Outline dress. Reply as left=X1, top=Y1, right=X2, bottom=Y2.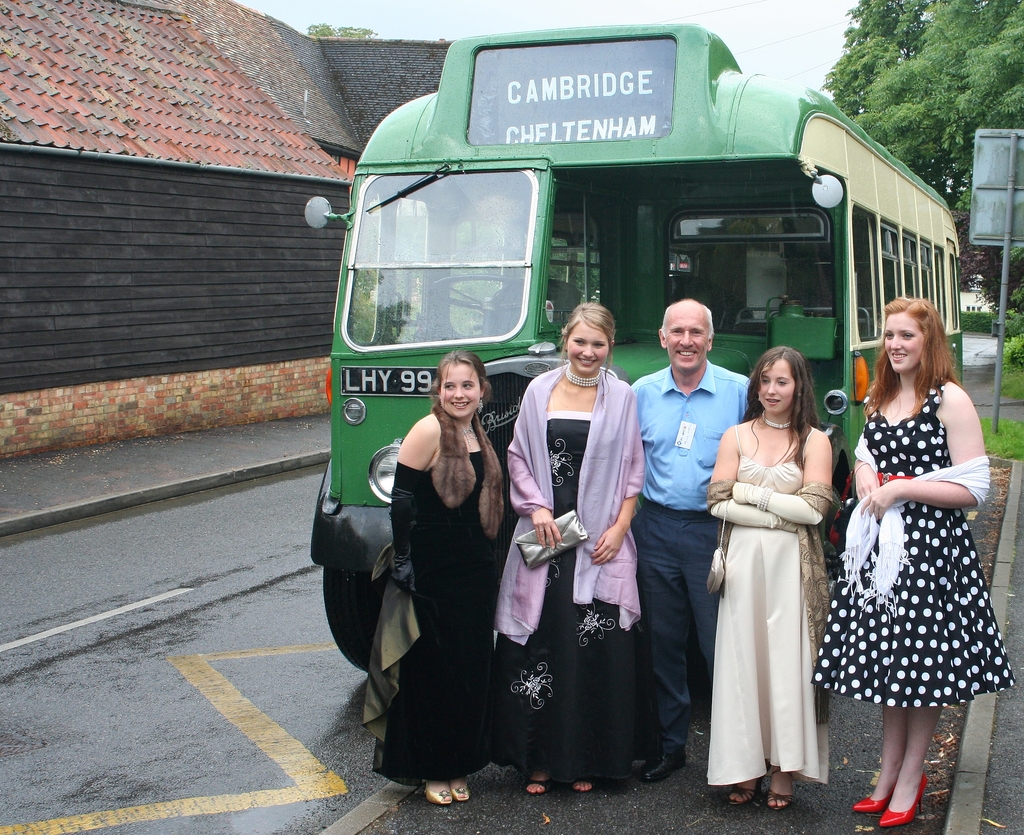
left=705, top=422, right=831, bottom=789.
